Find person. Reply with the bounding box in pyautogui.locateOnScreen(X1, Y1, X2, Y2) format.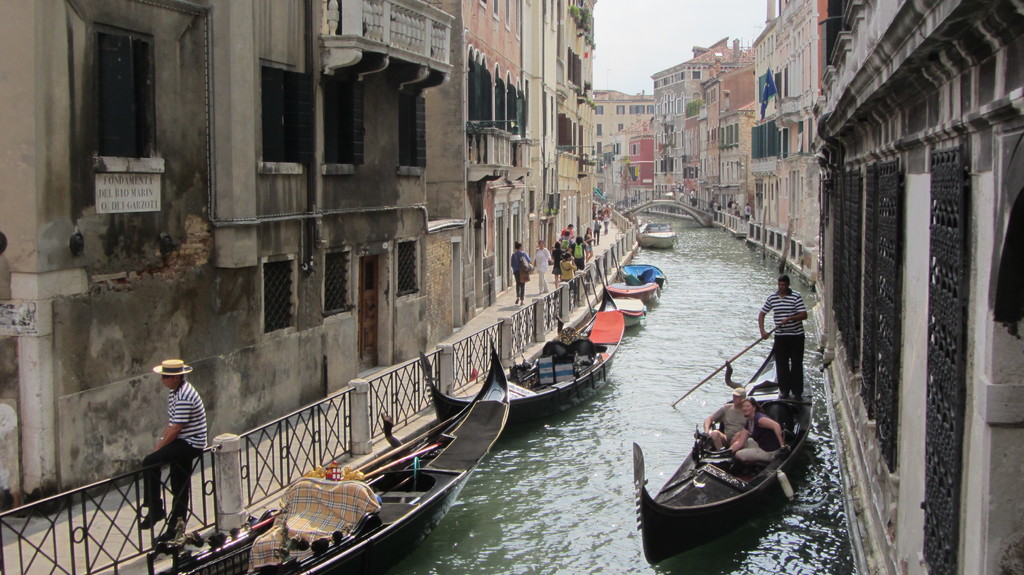
pyautogui.locateOnScreen(719, 399, 791, 466).
